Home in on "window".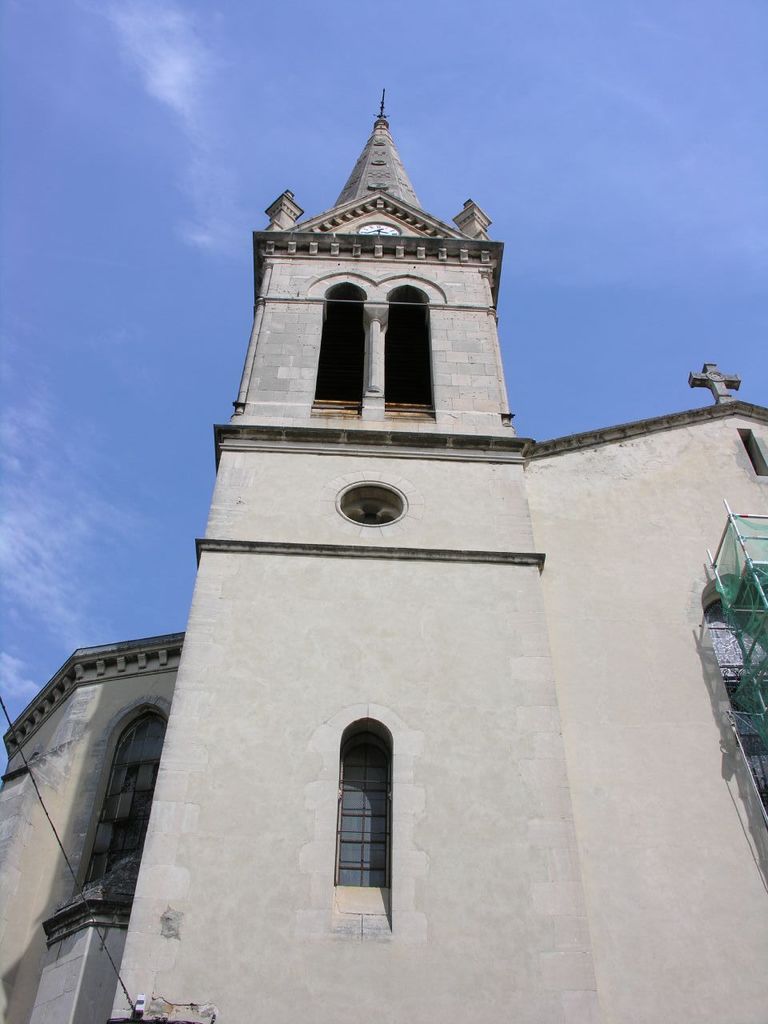
Homed in at region(698, 572, 767, 822).
